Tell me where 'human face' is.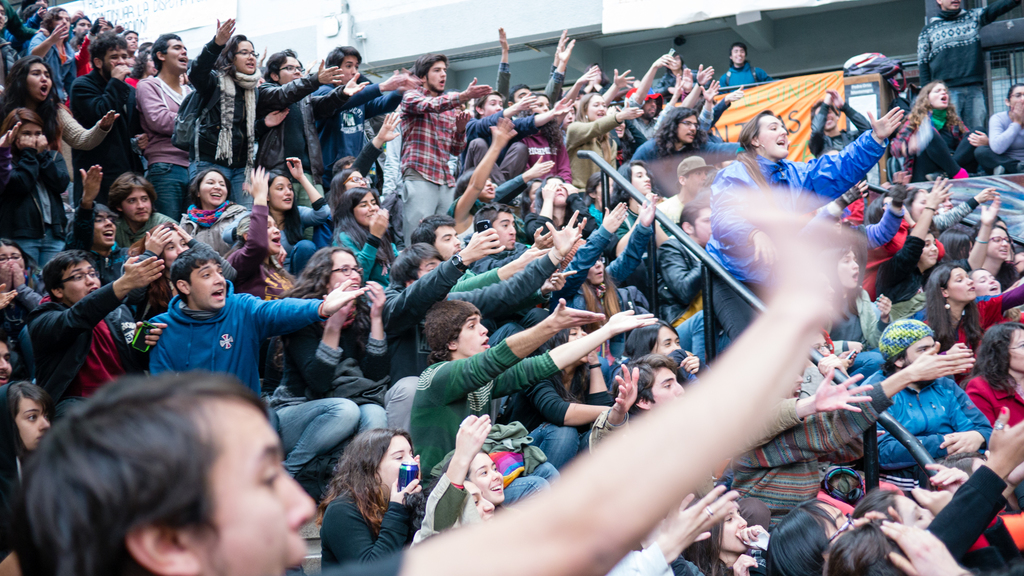
'human face' is at [left=62, top=259, right=101, bottom=304].
